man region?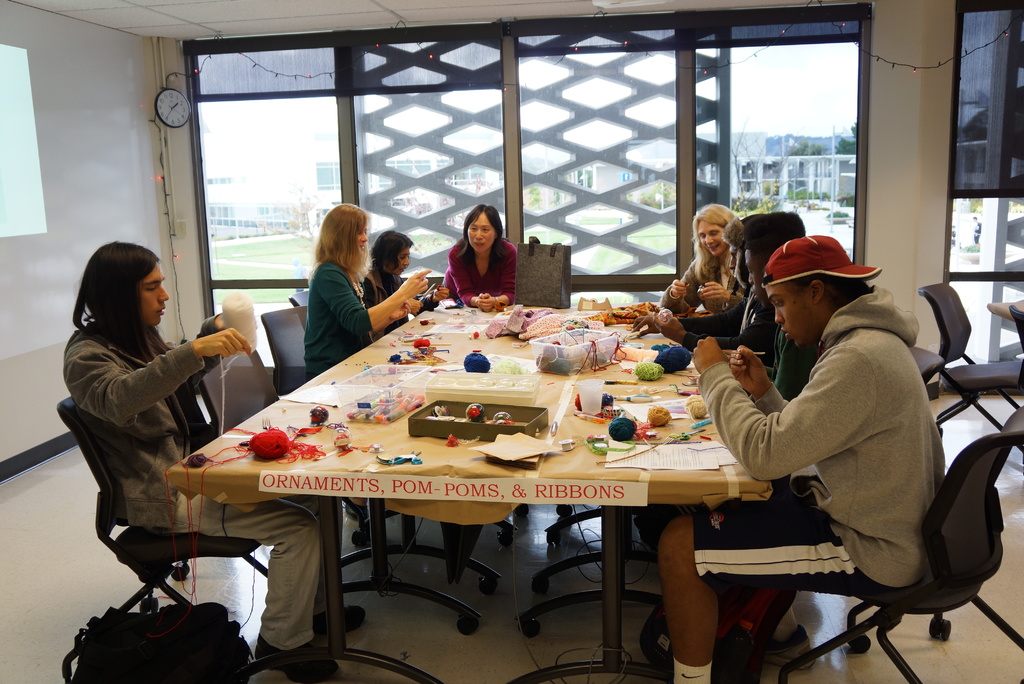
[x1=736, y1=213, x2=824, y2=407]
